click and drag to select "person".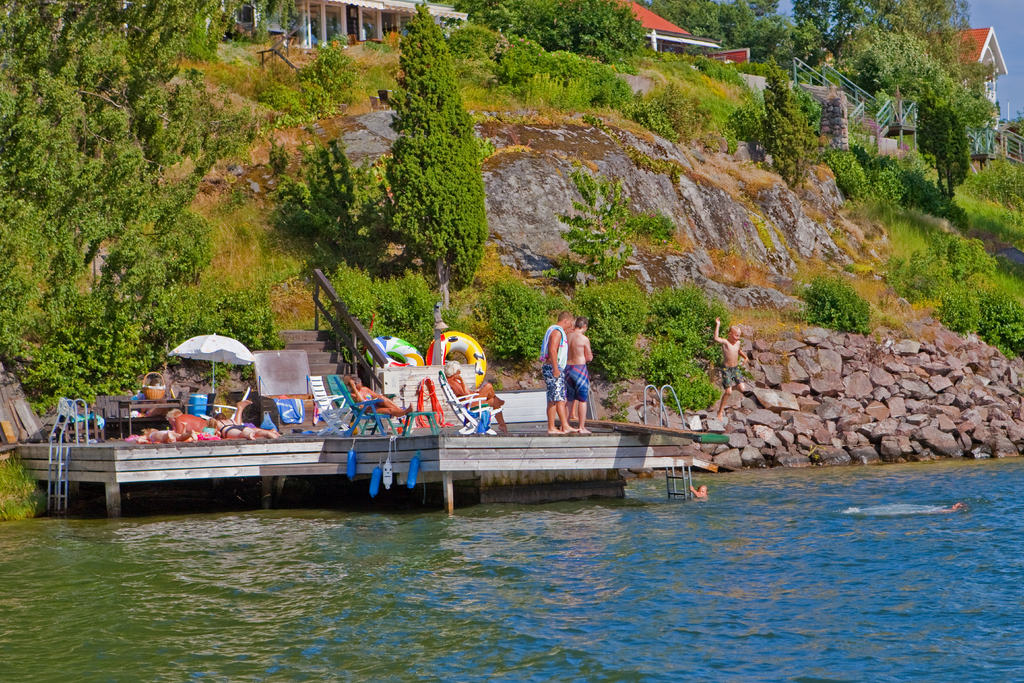
Selection: BBox(353, 377, 413, 415).
